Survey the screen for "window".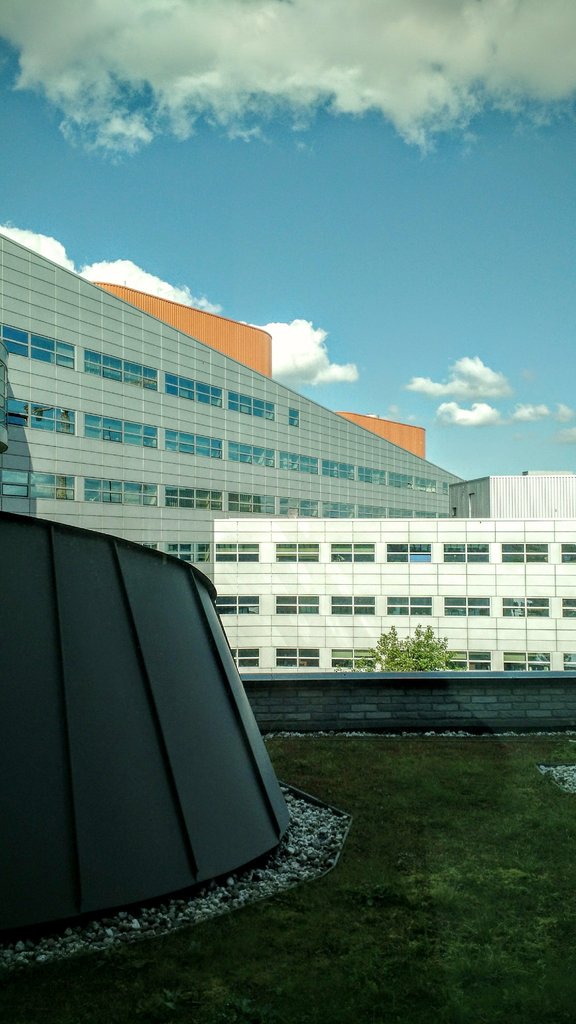
Survey found: x1=412 y1=473 x2=435 y2=490.
